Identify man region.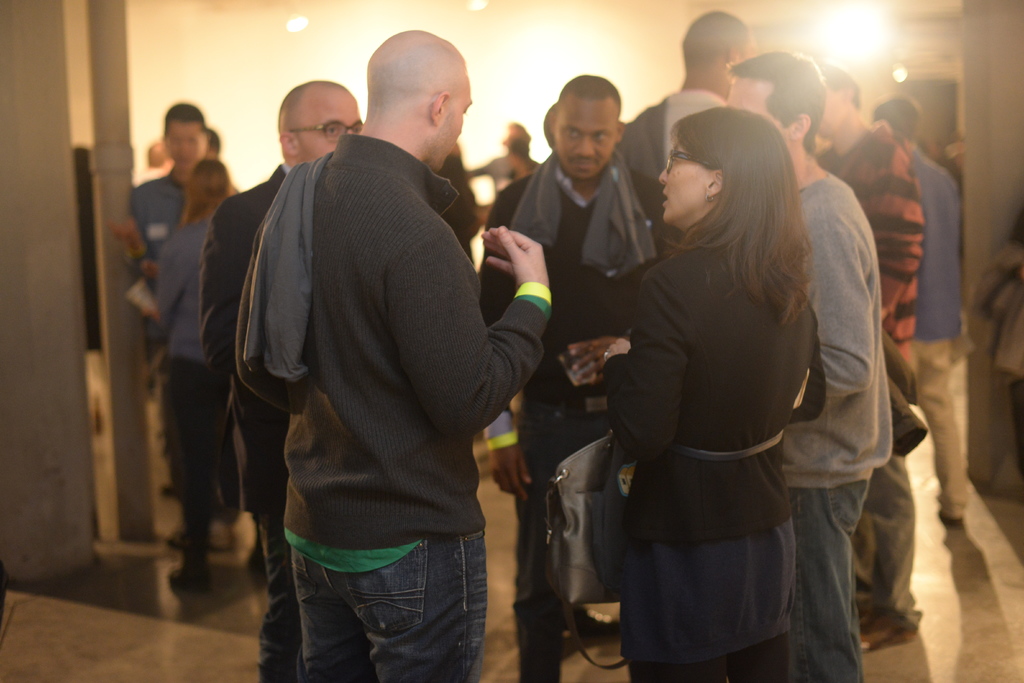
Region: [x1=198, y1=76, x2=362, y2=682].
